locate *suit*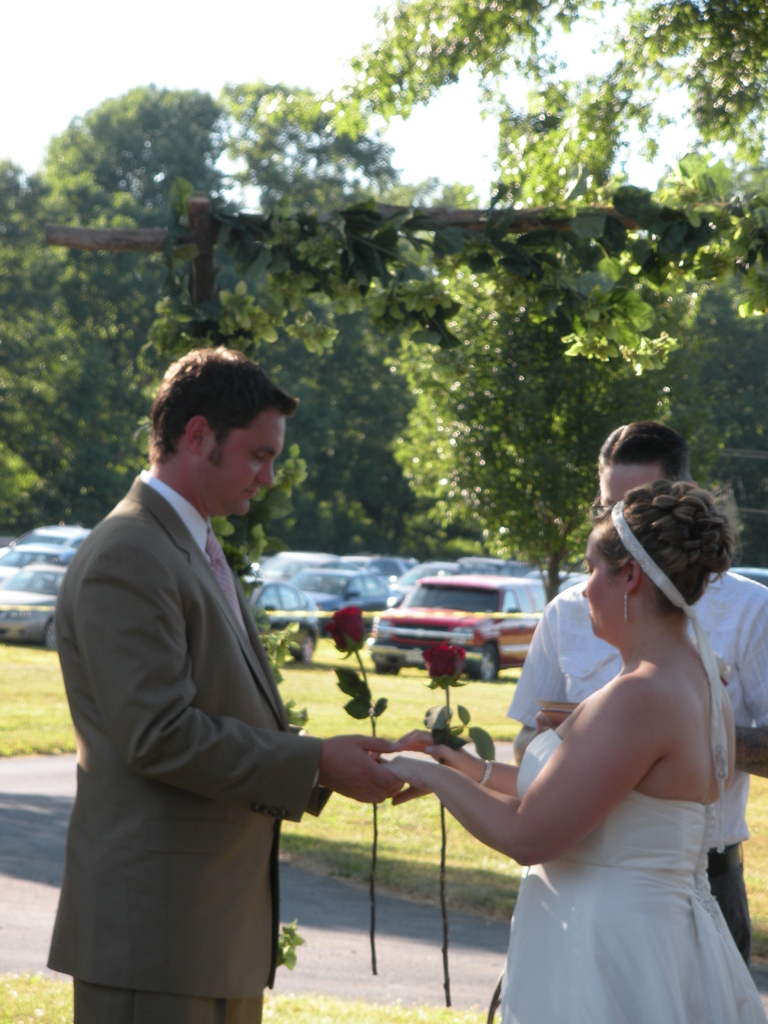
[left=47, top=394, right=378, bottom=1008]
